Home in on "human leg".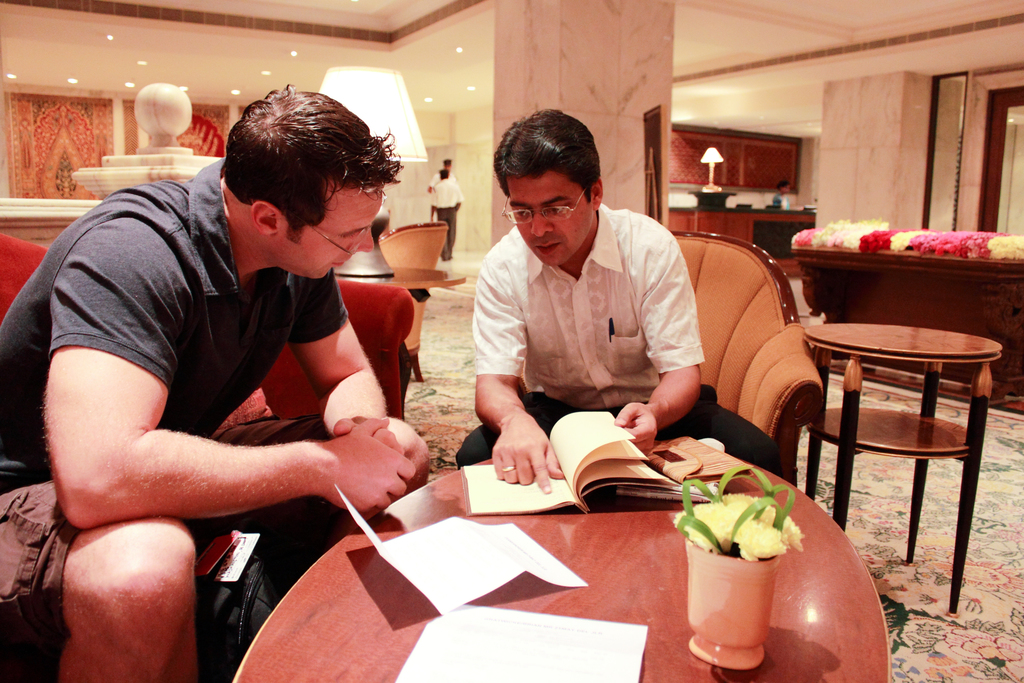
Homed in at {"left": 0, "top": 452, "right": 199, "bottom": 682}.
